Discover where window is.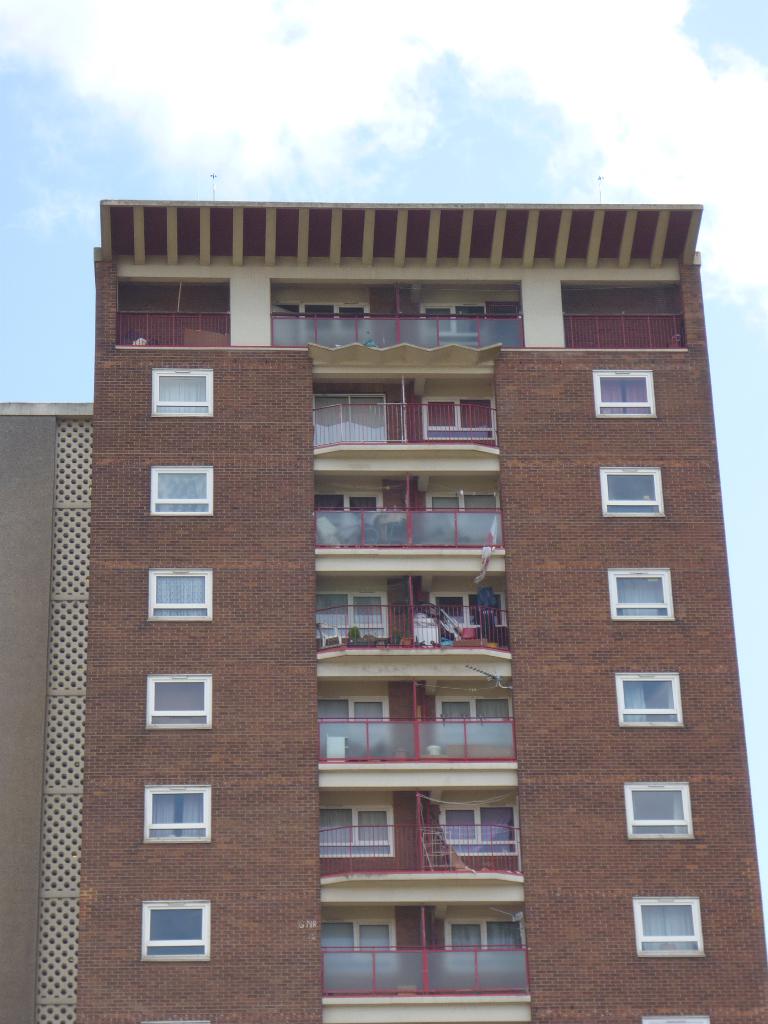
Discovered at [left=150, top=465, right=216, bottom=519].
